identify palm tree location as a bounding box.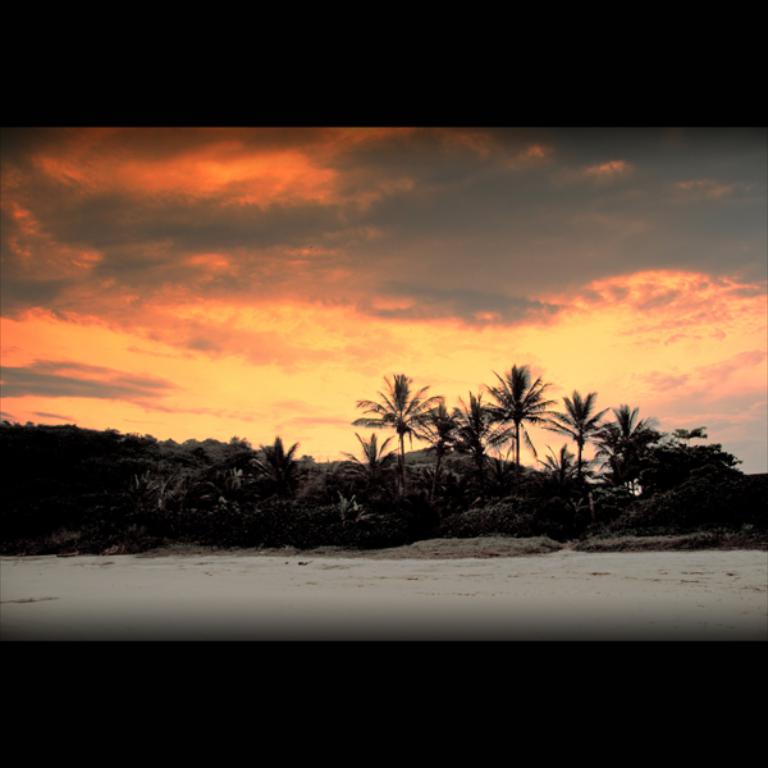
{"x1": 474, "y1": 389, "x2": 531, "y2": 468}.
